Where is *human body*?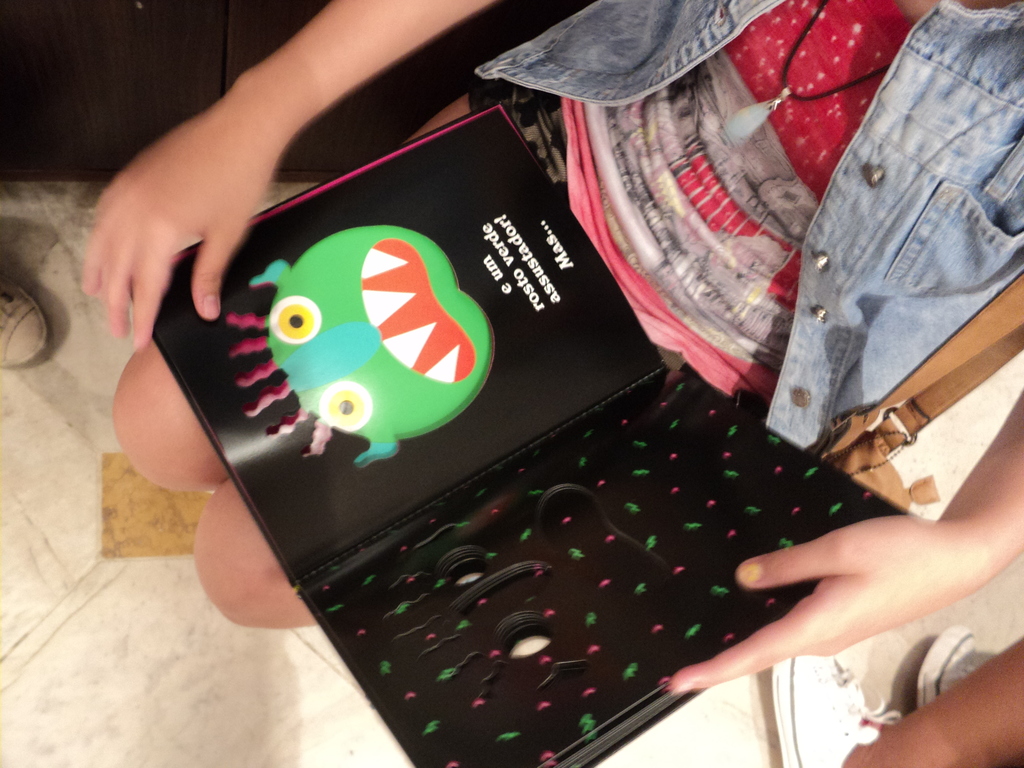
box(103, 1, 1023, 767).
